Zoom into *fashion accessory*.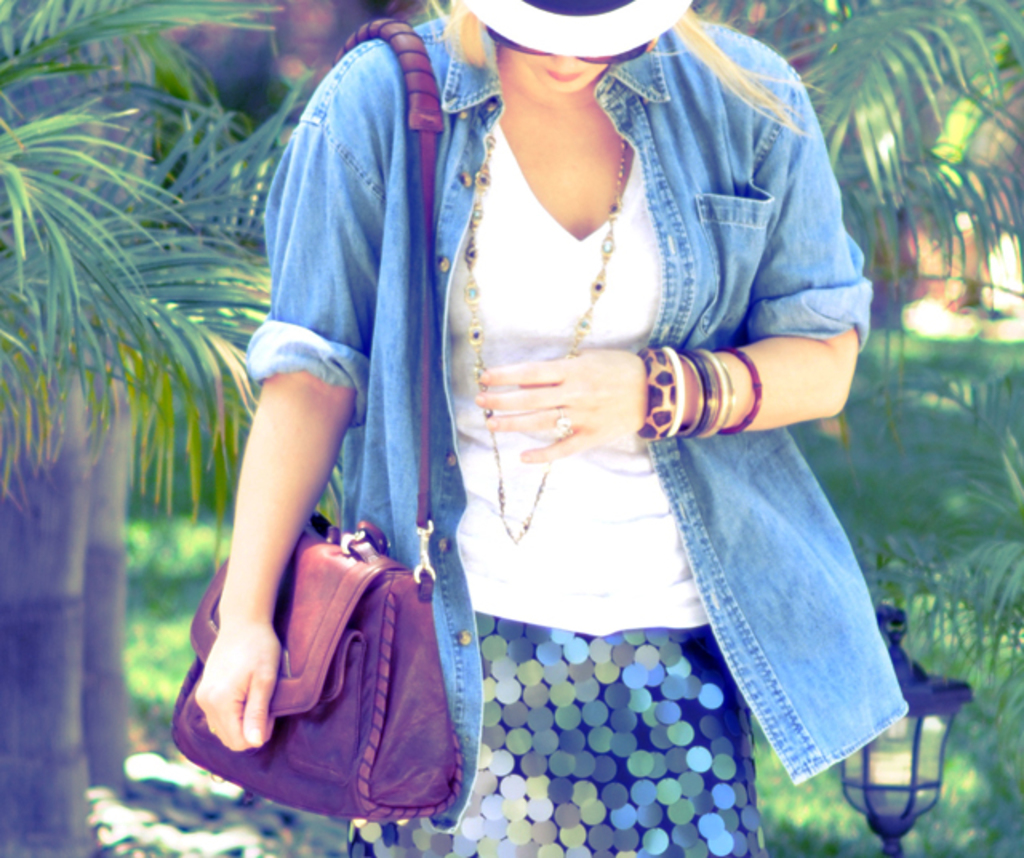
Zoom target: select_region(466, 122, 632, 547).
